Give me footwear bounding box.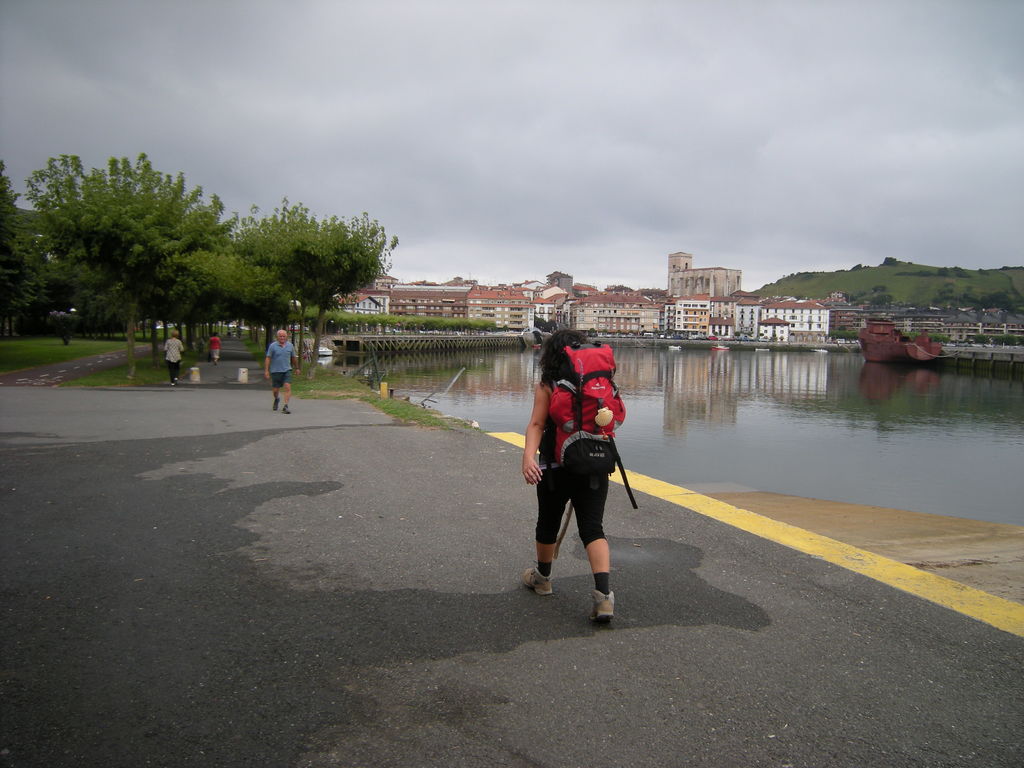
(285,404,290,417).
